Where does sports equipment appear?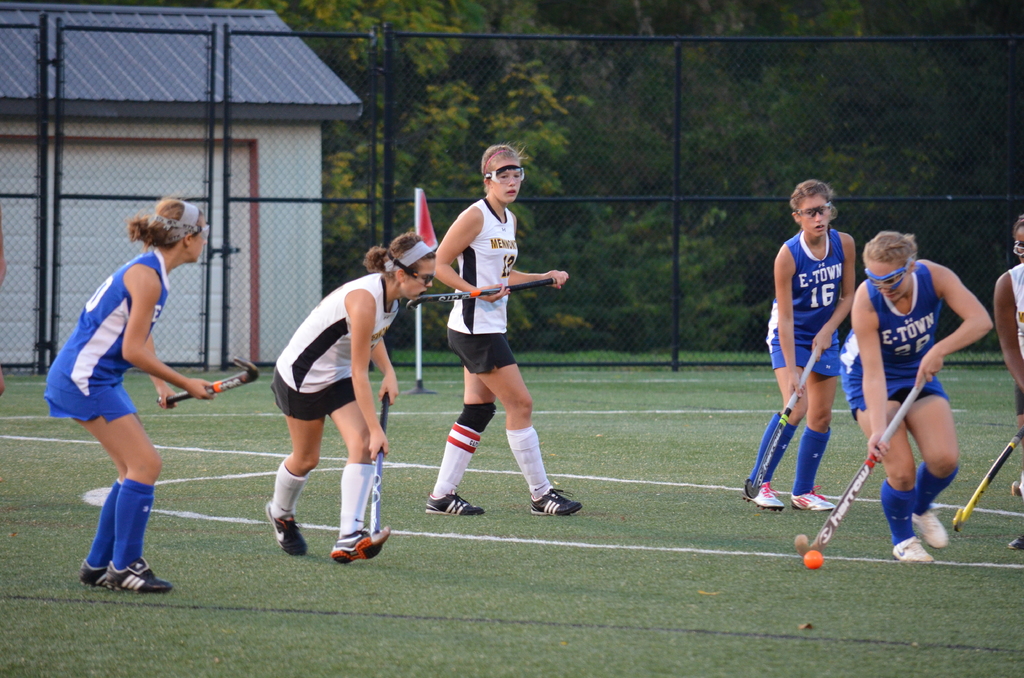
Appears at select_region(803, 552, 822, 570).
